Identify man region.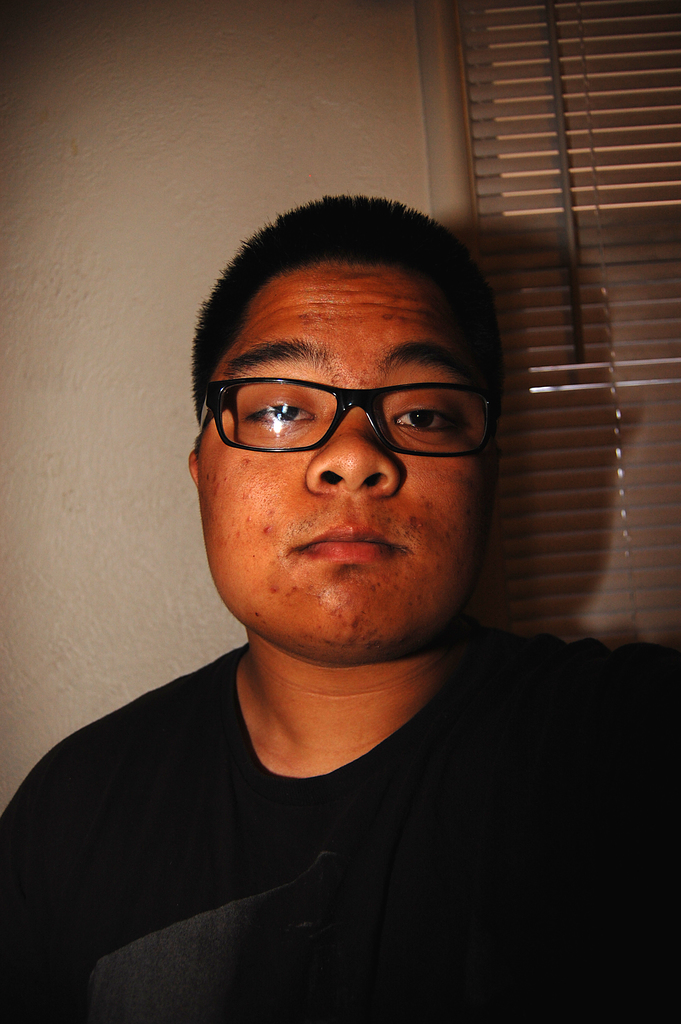
Region: l=0, t=191, r=680, b=1023.
